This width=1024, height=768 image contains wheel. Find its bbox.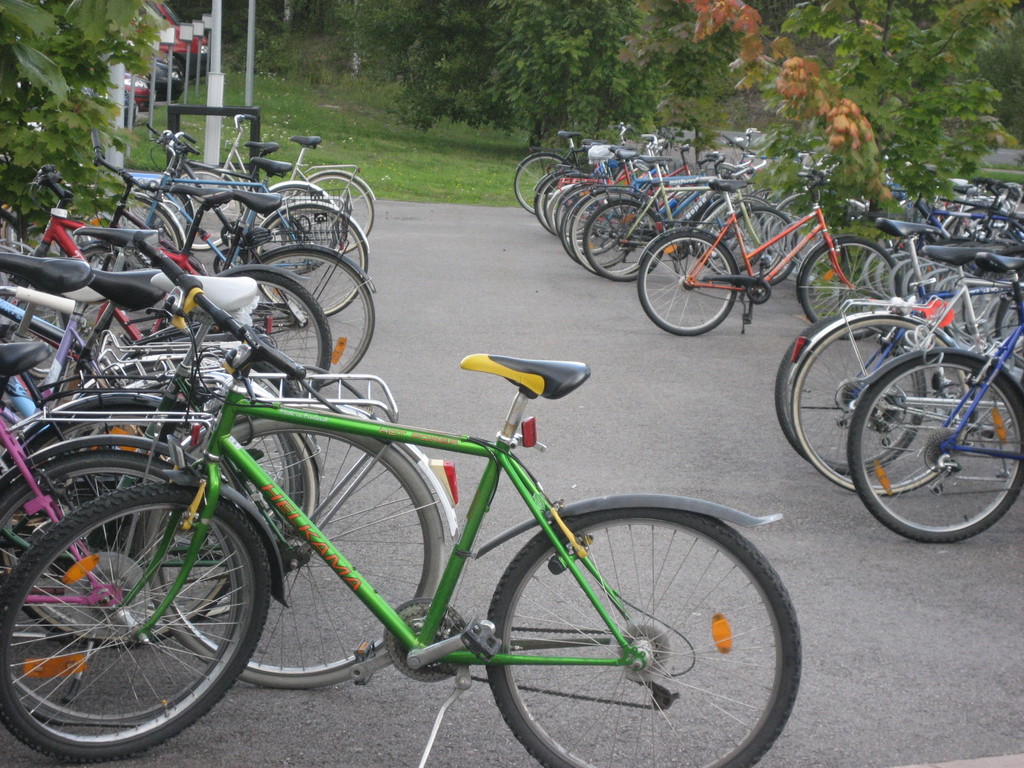
{"left": 258, "top": 182, "right": 335, "bottom": 219}.
